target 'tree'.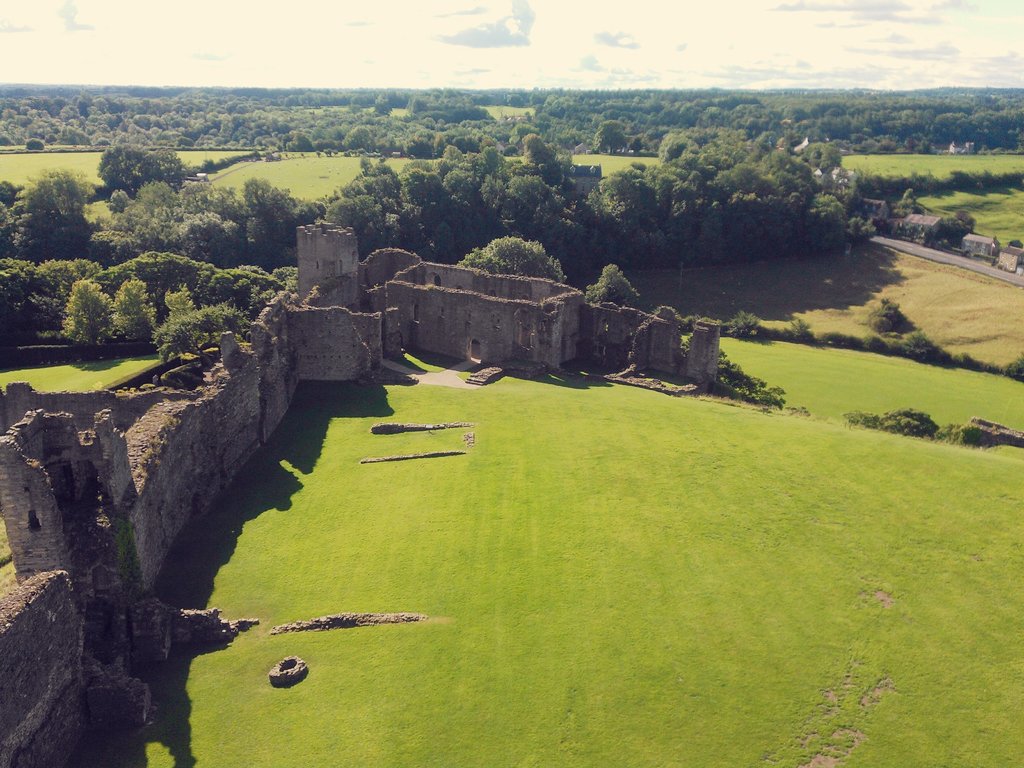
Target region: BBox(127, 249, 171, 285).
